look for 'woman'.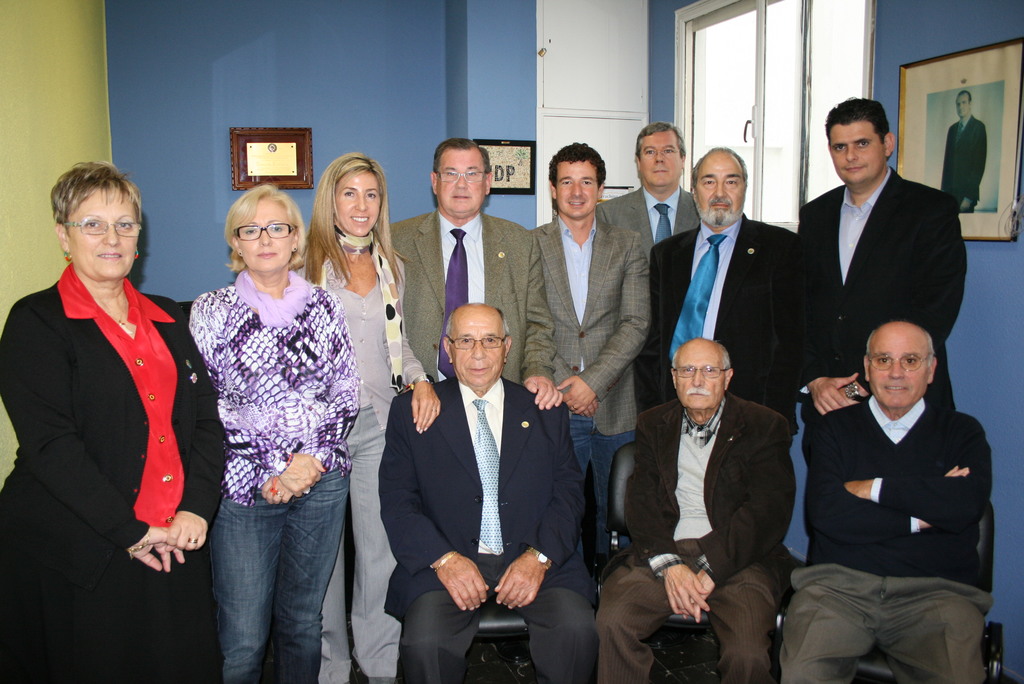
Found: 298,151,434,683.
